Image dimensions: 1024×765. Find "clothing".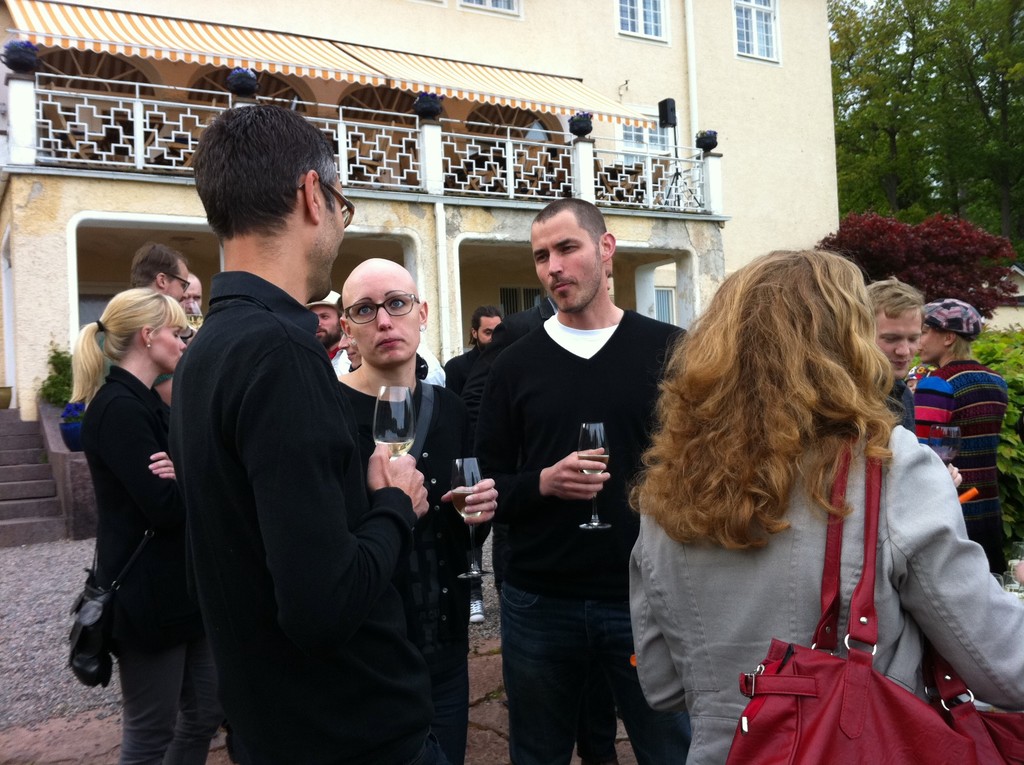
Rect(632, 424, 1023, 764).
